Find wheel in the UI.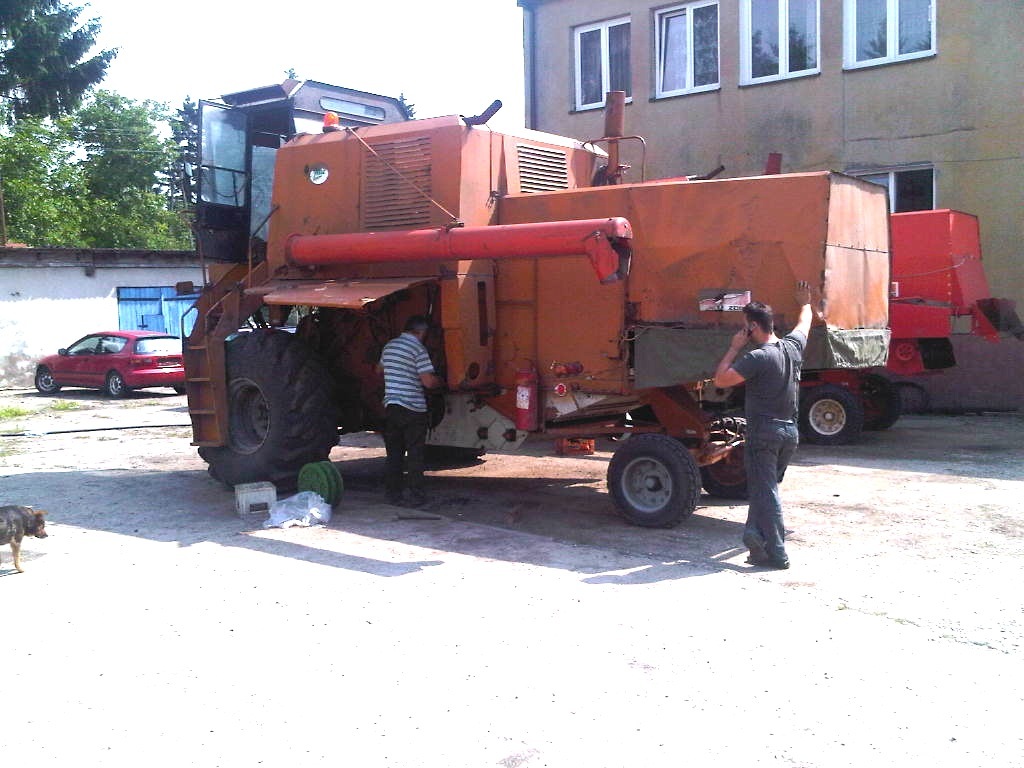
UI element at bbox(193, 327, 340, 499).
